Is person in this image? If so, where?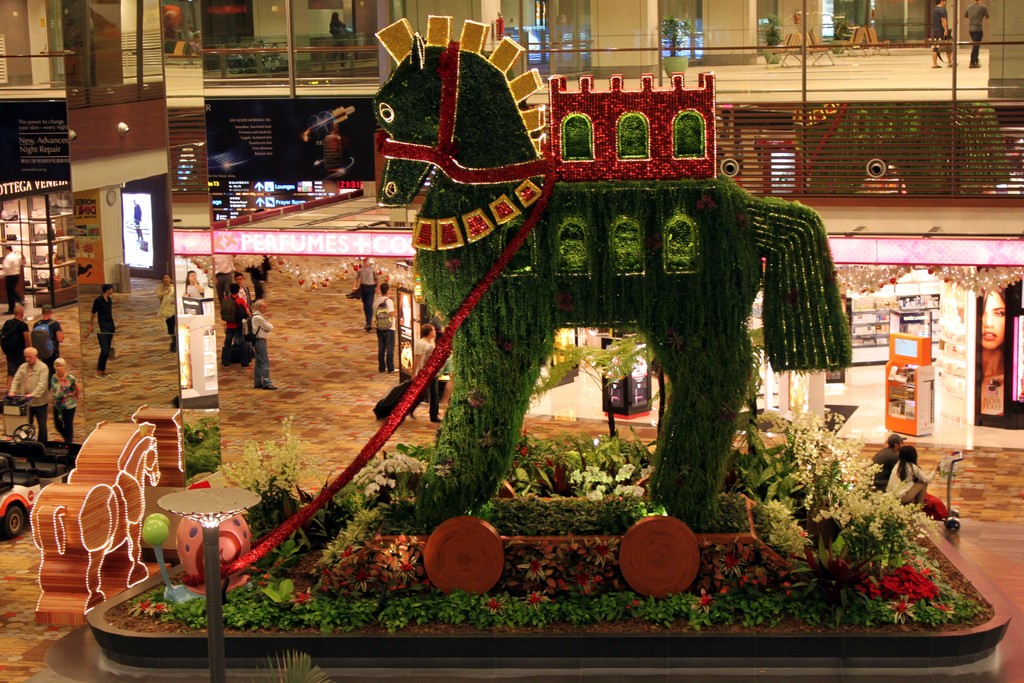
Yes, at crop(963, 0, 989, 69).
